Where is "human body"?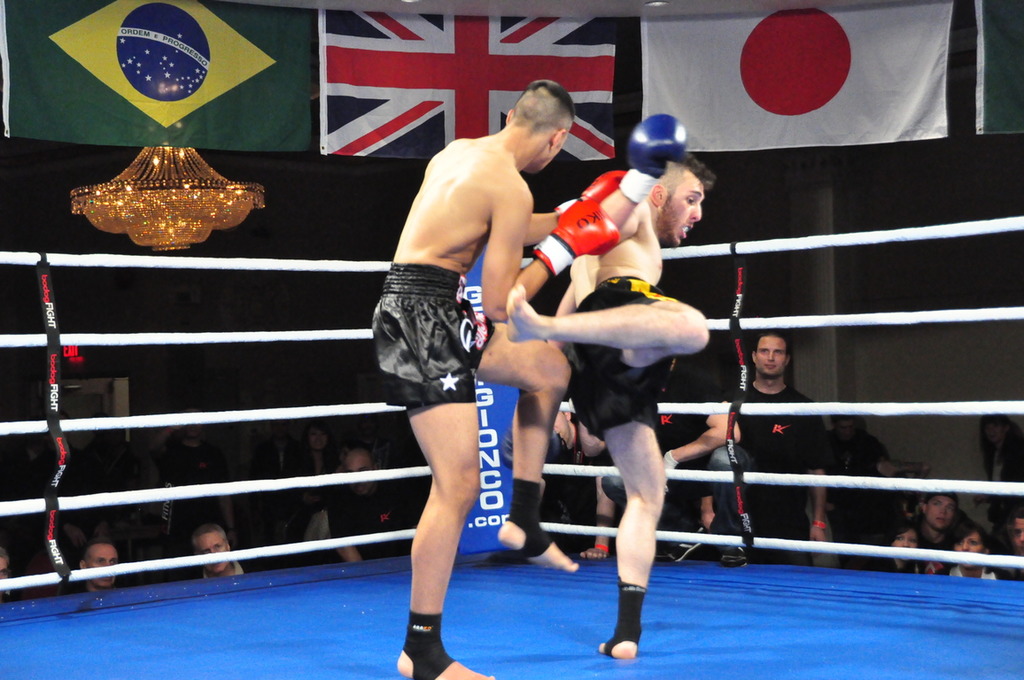
189/518/264/579.
